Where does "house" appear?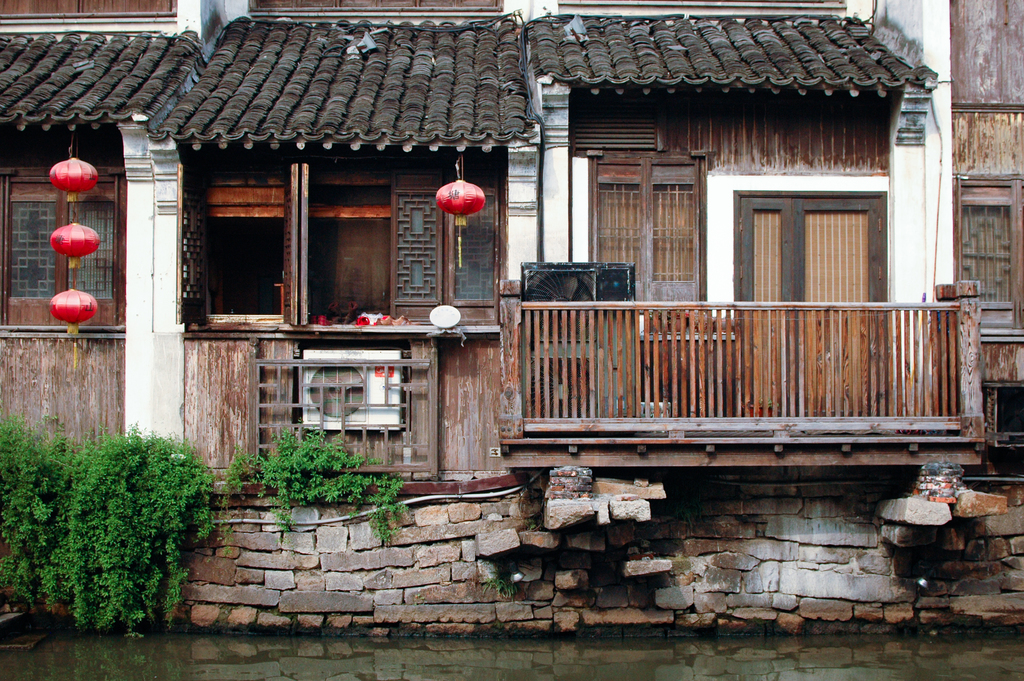
Appears at [1,0,1023,491].
